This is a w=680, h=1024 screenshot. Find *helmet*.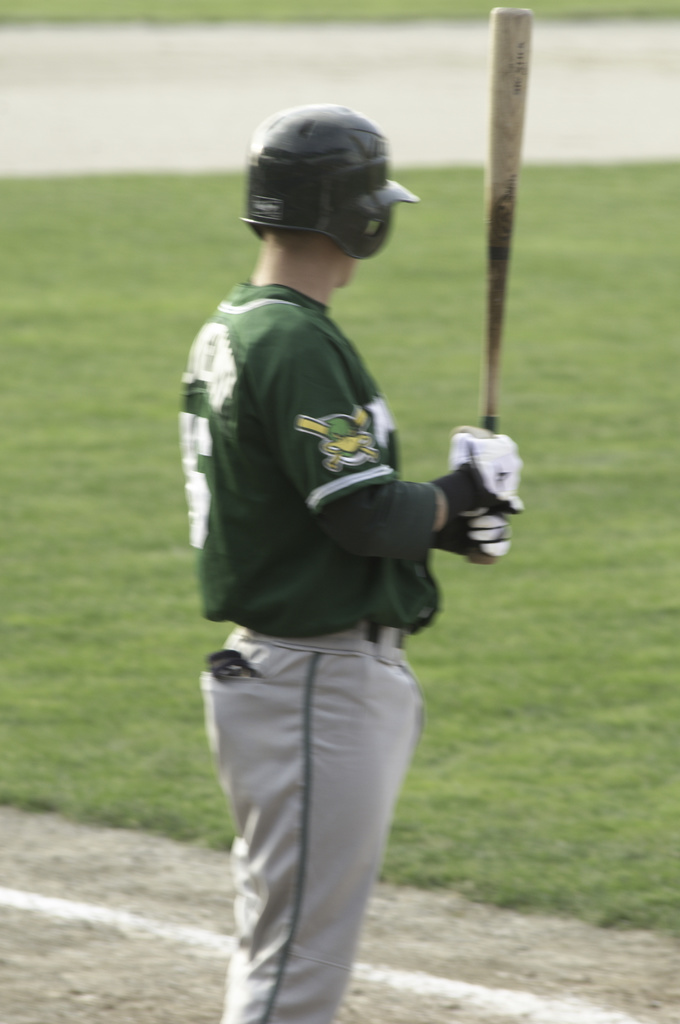
Bounding box: <box>237,99,417,276</box>.
